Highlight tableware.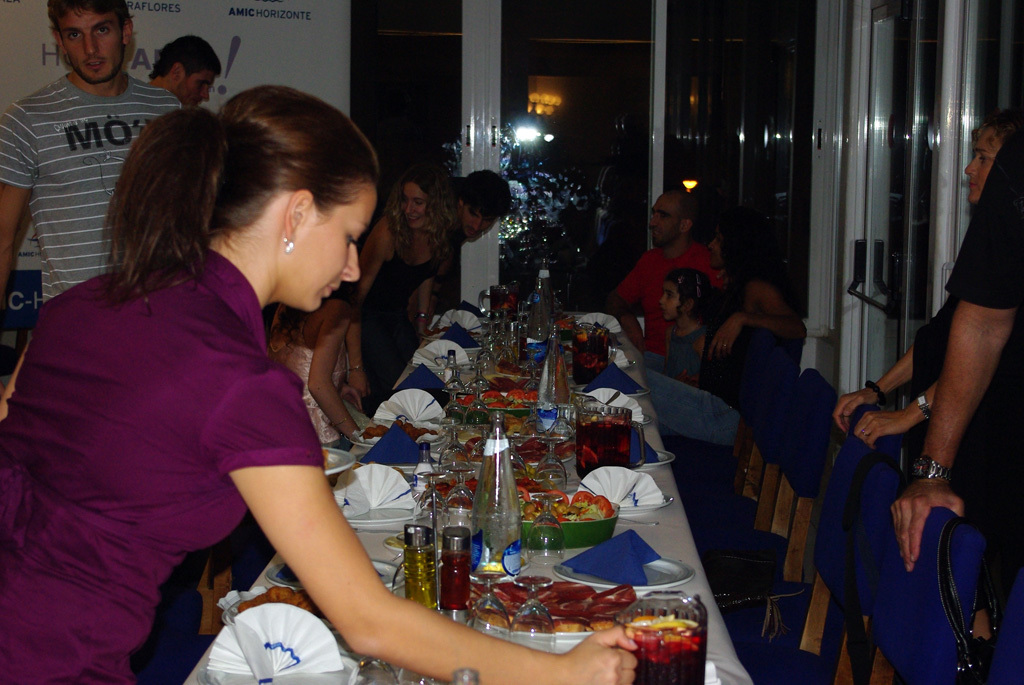
Highlighted region: bbox(386, 534, 402, 549).
